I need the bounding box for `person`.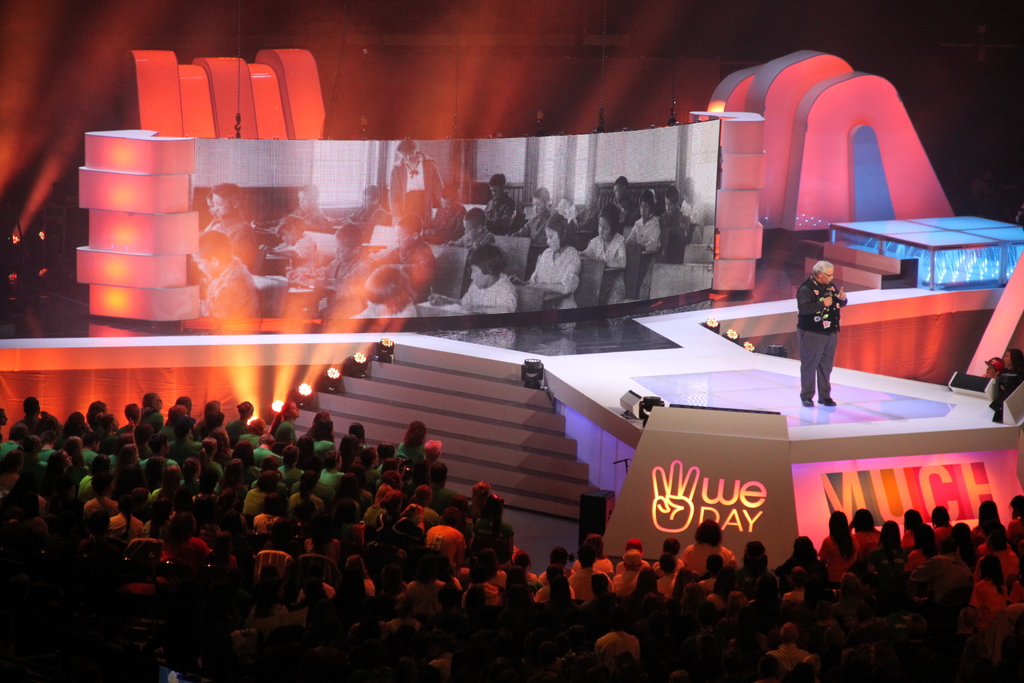
Here it is: {"left": 77, "top": 457, "right": 106, "bottom": 491}.
